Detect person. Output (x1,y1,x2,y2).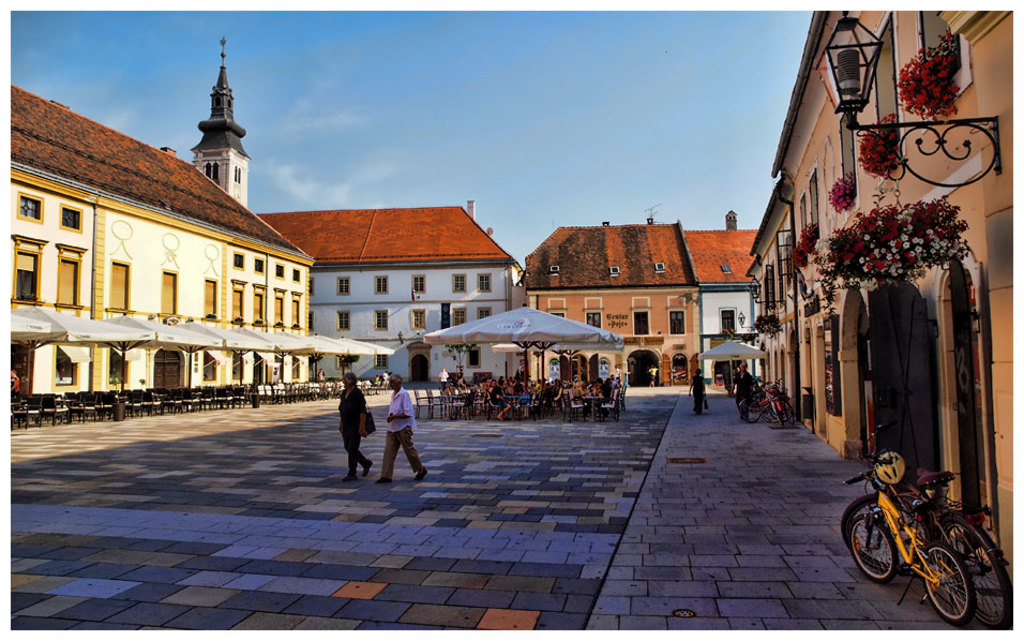
(647,366,658,387).
